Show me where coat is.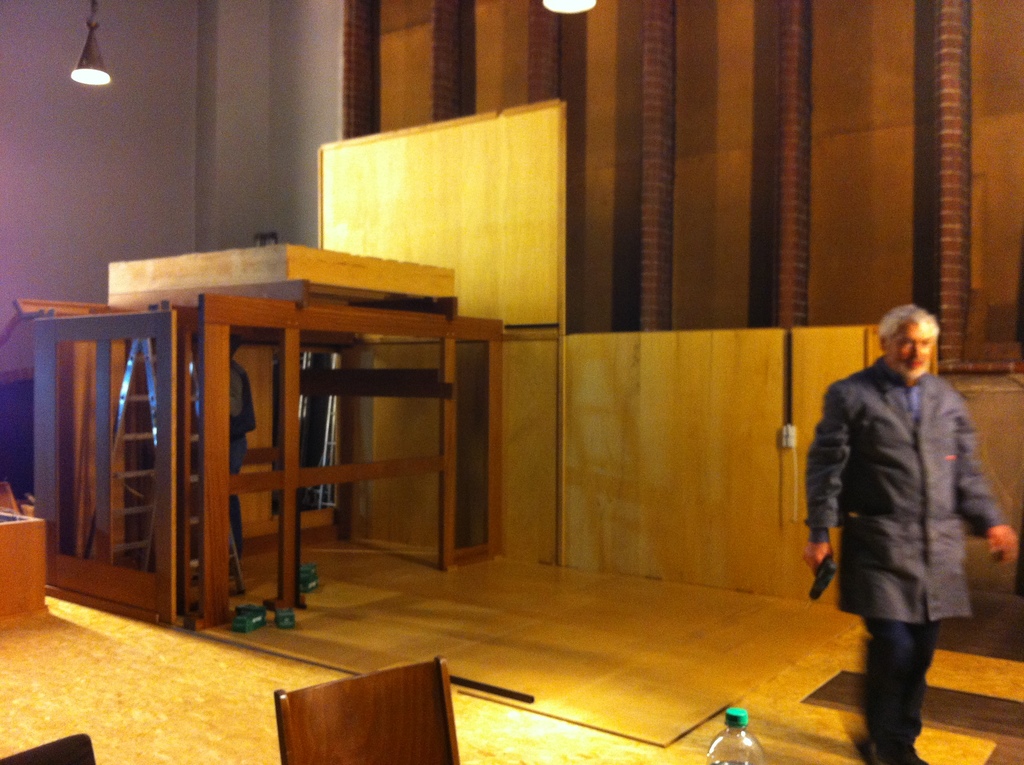
coat is at box(822, 331, 993, 670).
